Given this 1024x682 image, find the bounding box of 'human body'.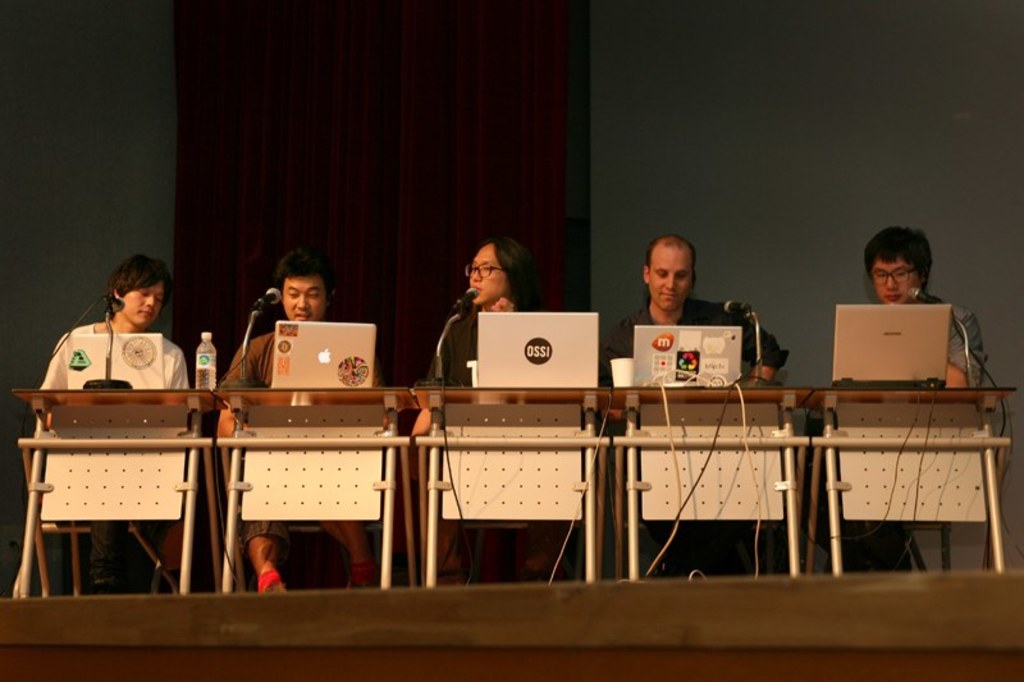
left=617, top=232, right=792, bottom=583.
